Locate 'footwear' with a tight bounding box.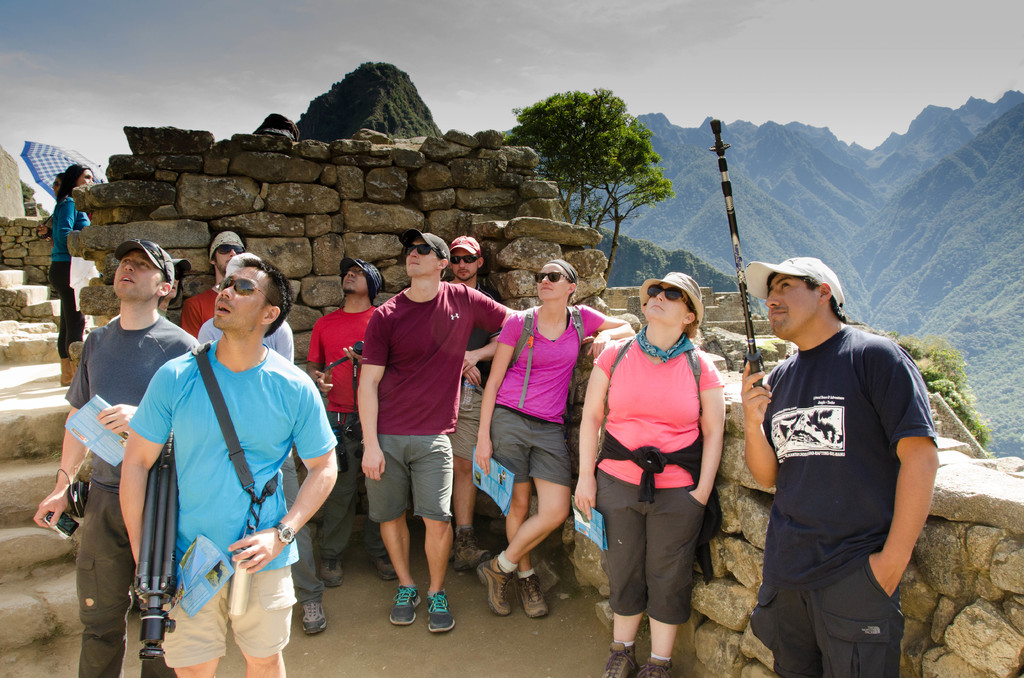
rect(371, 551, 397, 576).
